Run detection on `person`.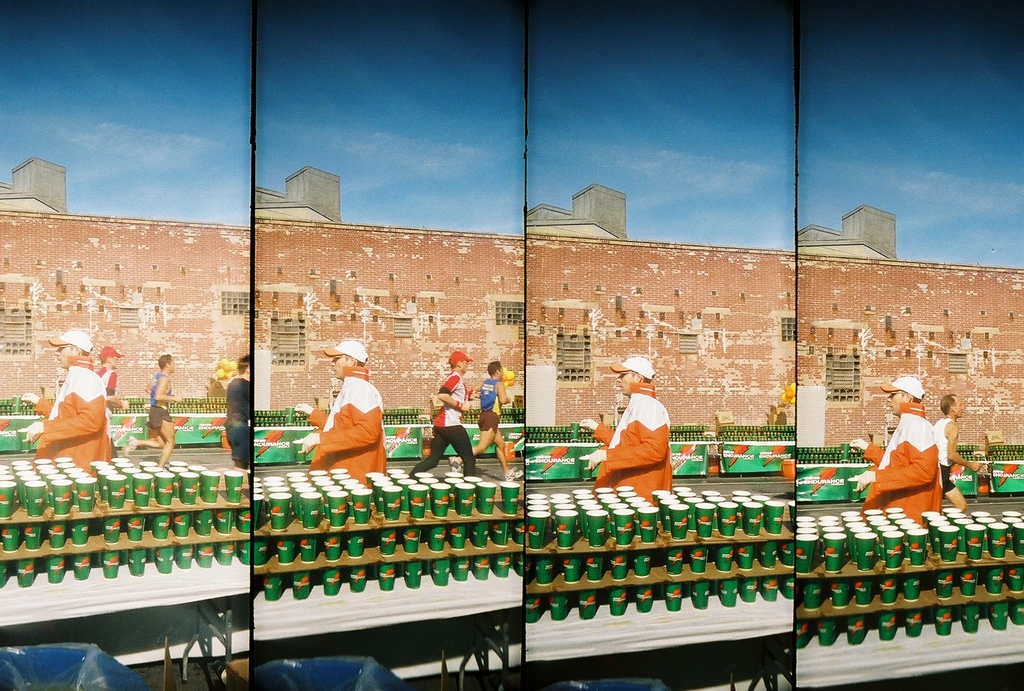
Result: <bbox>472, 361, 522, 481</bbox>.
